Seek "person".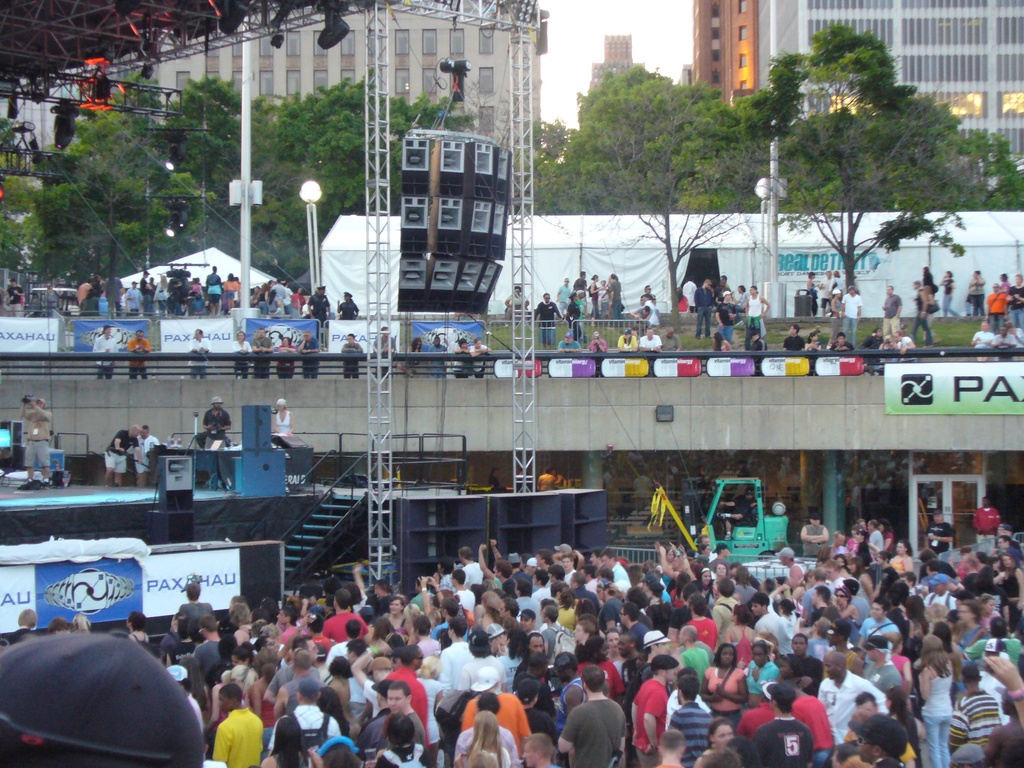
select_region(1008, 322, 1023, 359).
